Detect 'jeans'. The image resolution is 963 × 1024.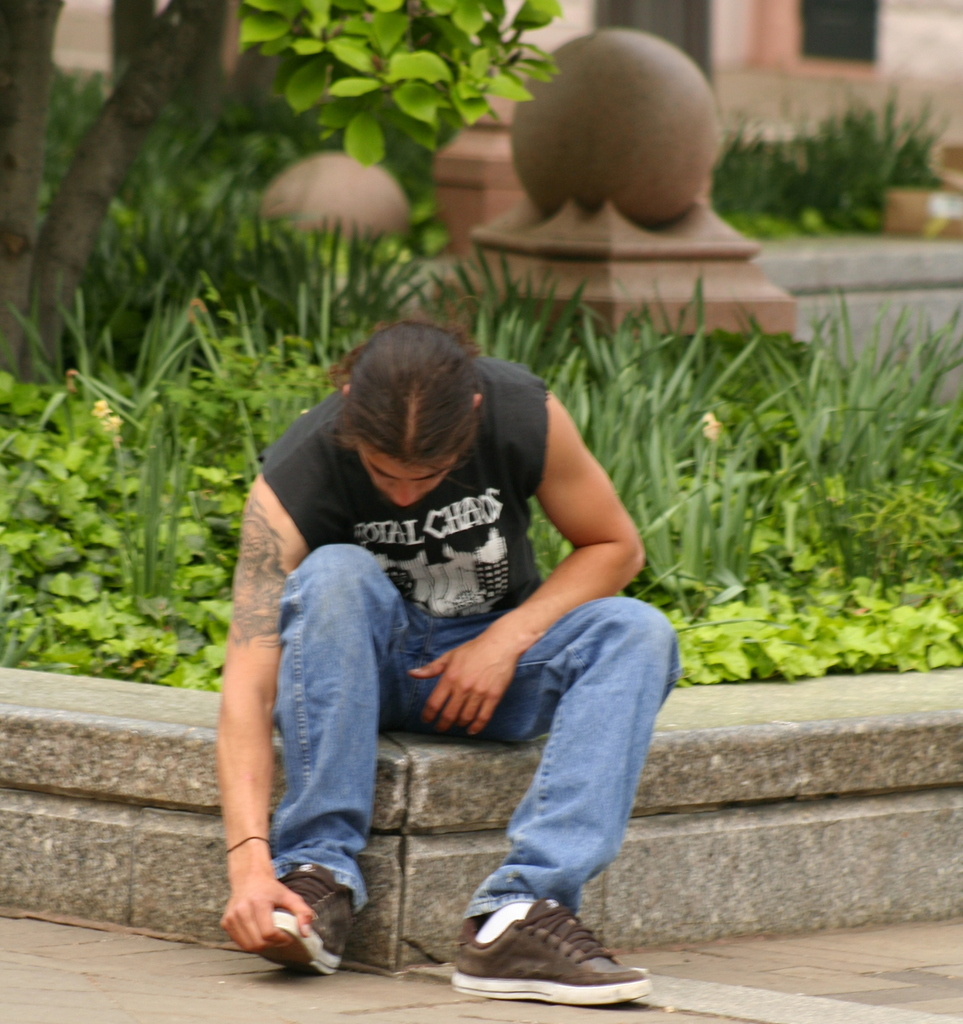
{"left": 239, "top": 528, "right": 655, "bottom": 961}.
